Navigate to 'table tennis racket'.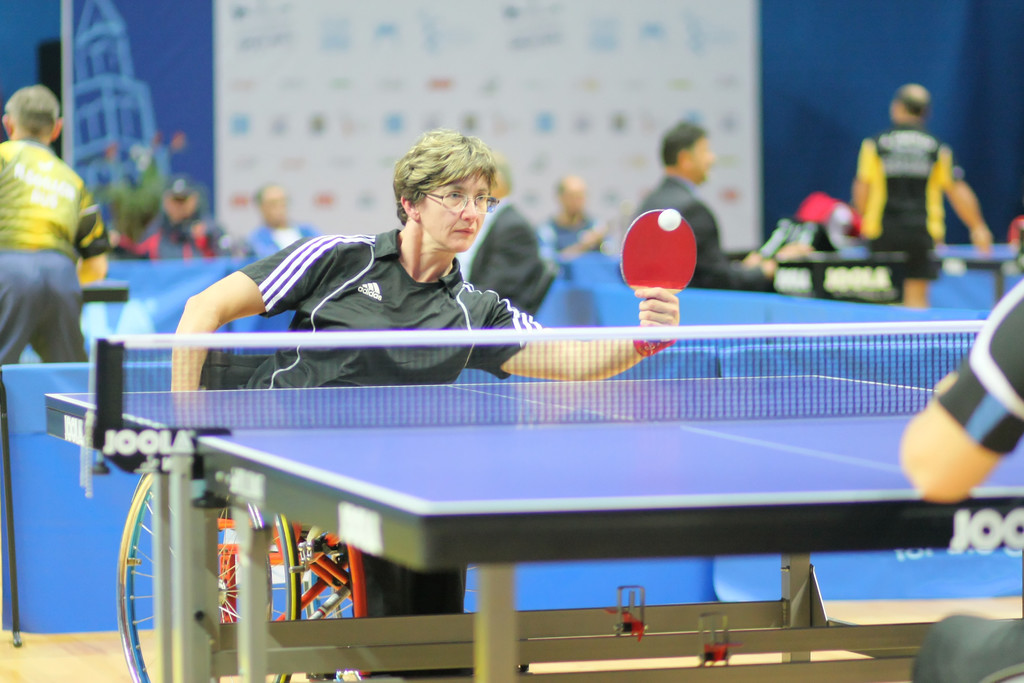
Navigation target: detection(619, 207, 696, 341).
